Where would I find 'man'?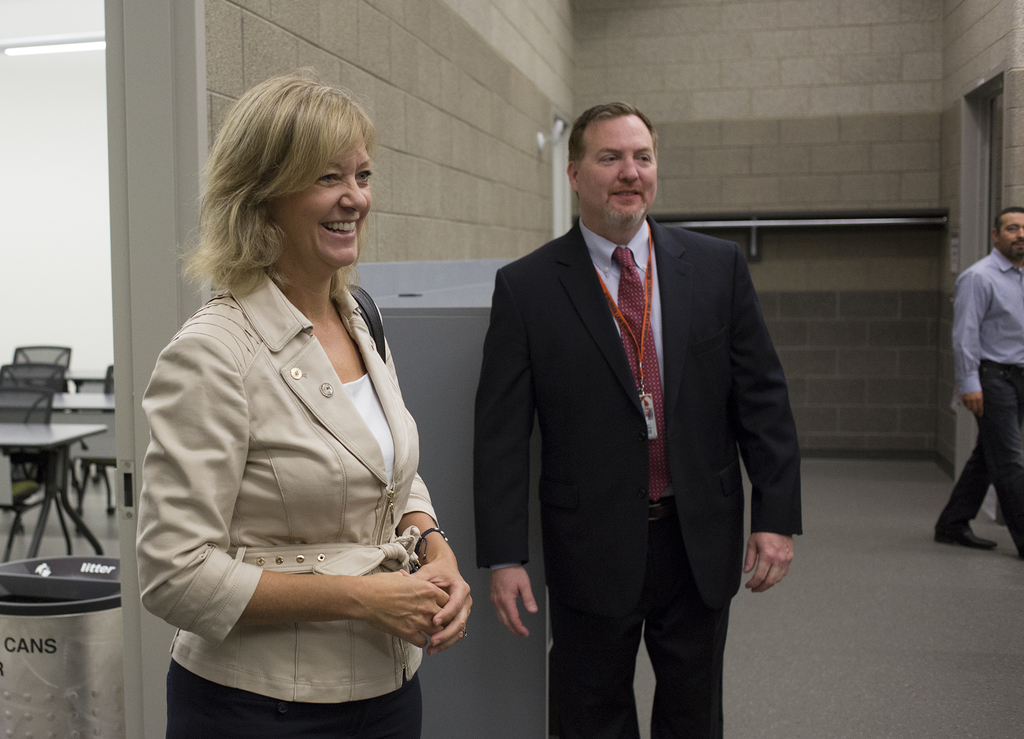
At x1=472 y1=102 x2=804 y2=738.
